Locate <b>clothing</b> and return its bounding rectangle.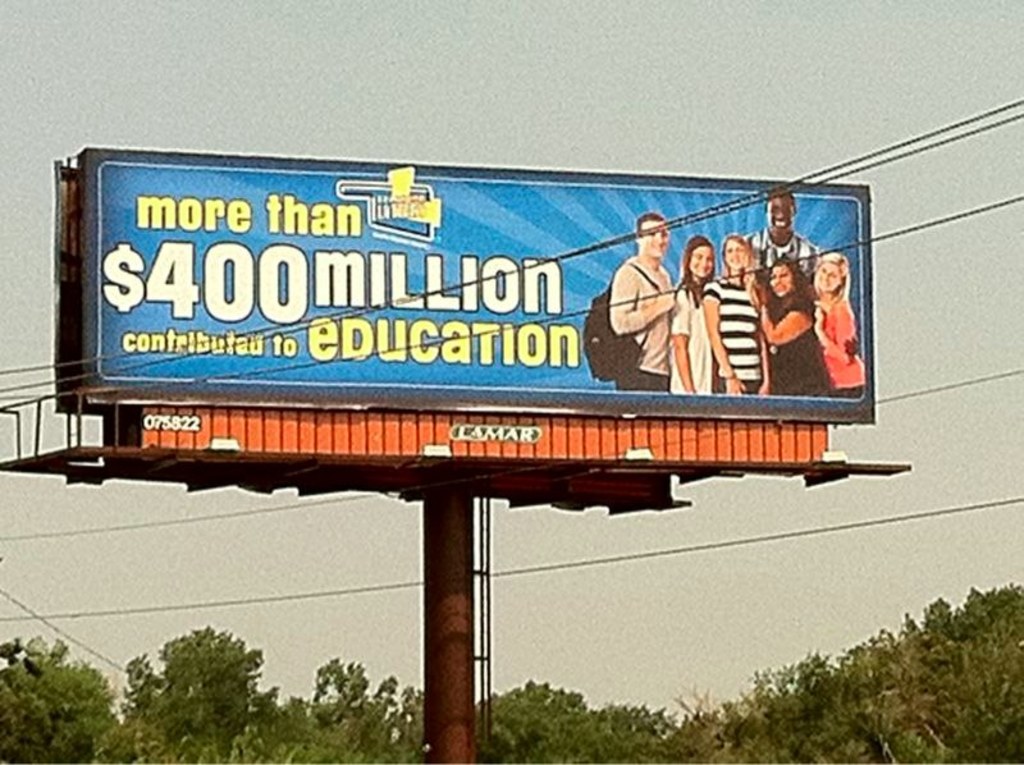
x1=748 y1=235 x2=822 y2=284.
